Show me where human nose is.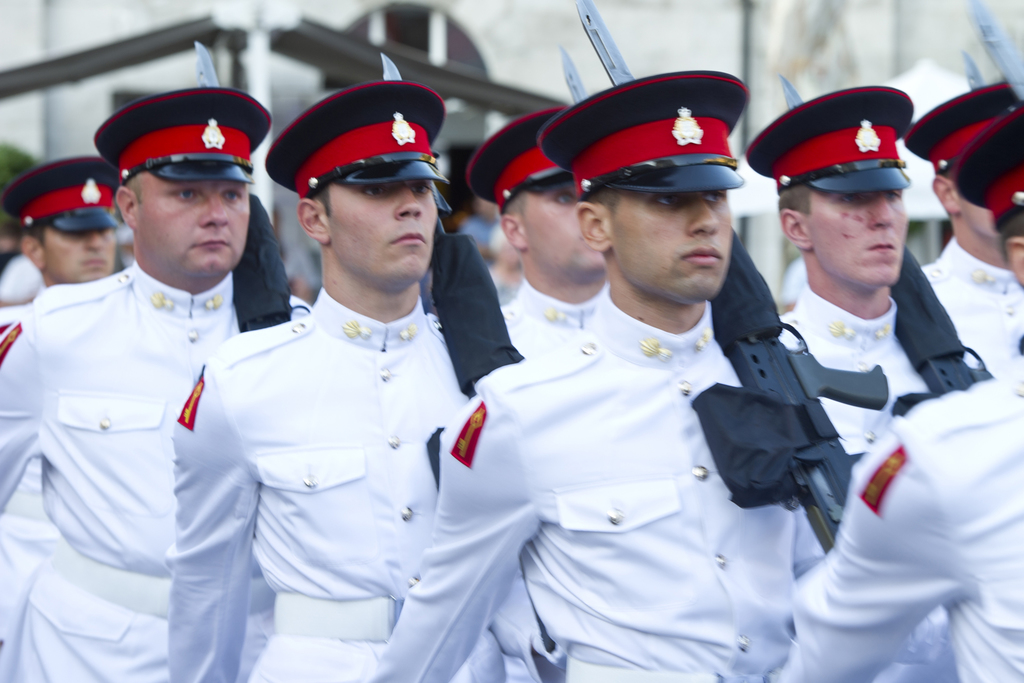
human nose is at 869,195,897,227.
